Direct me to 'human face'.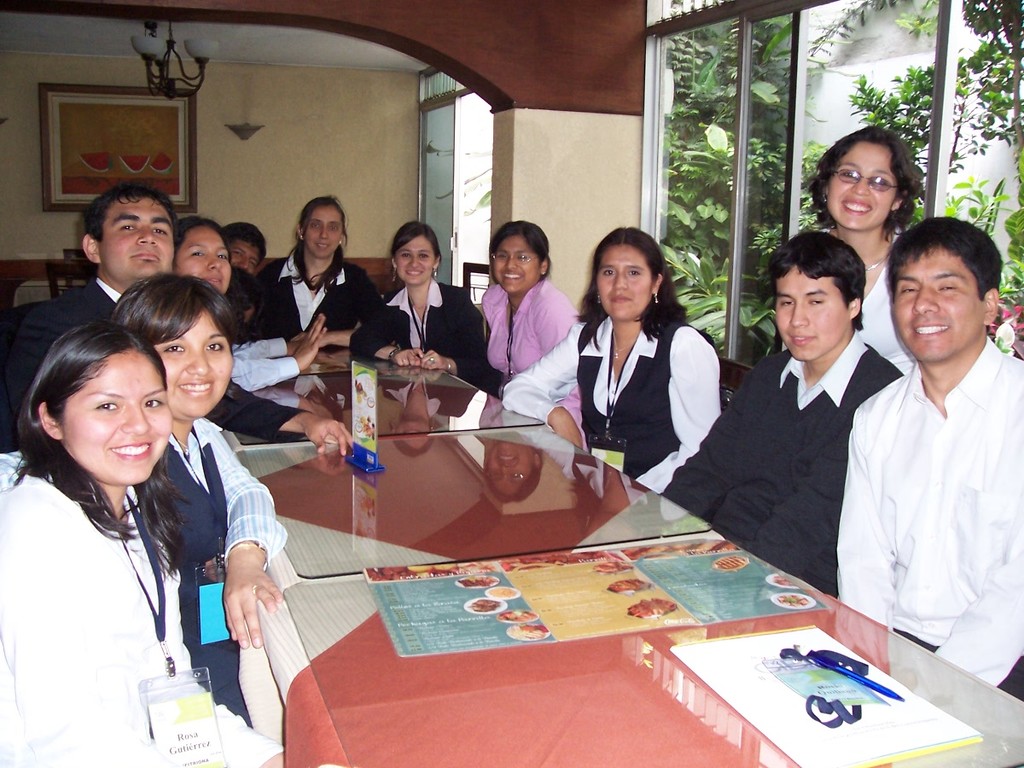
Direction: <region>600, 250, 659, 324</region>.
